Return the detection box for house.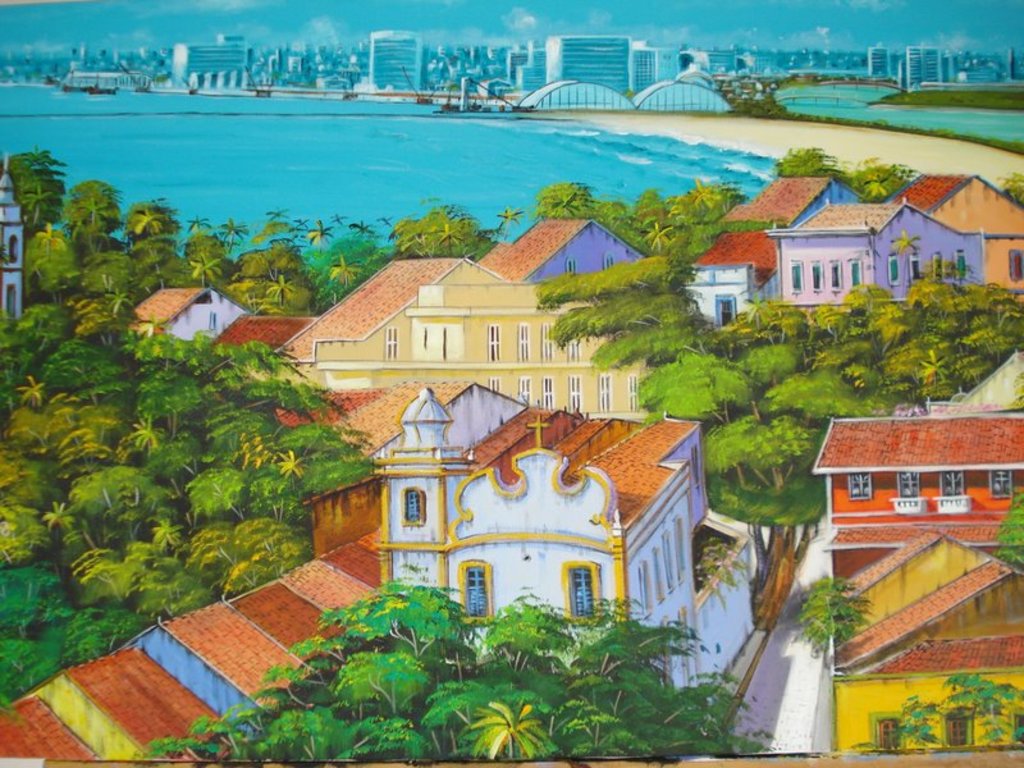
l=26, t=654, r=212, b=765.
